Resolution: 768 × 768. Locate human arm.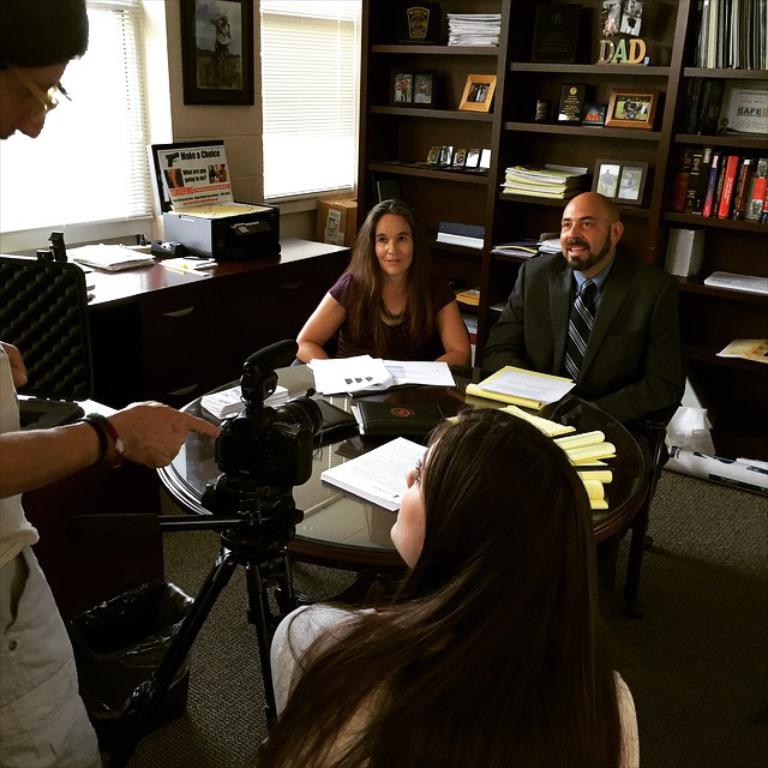
<bbox>578, 294, 688, 430</bbox>.
